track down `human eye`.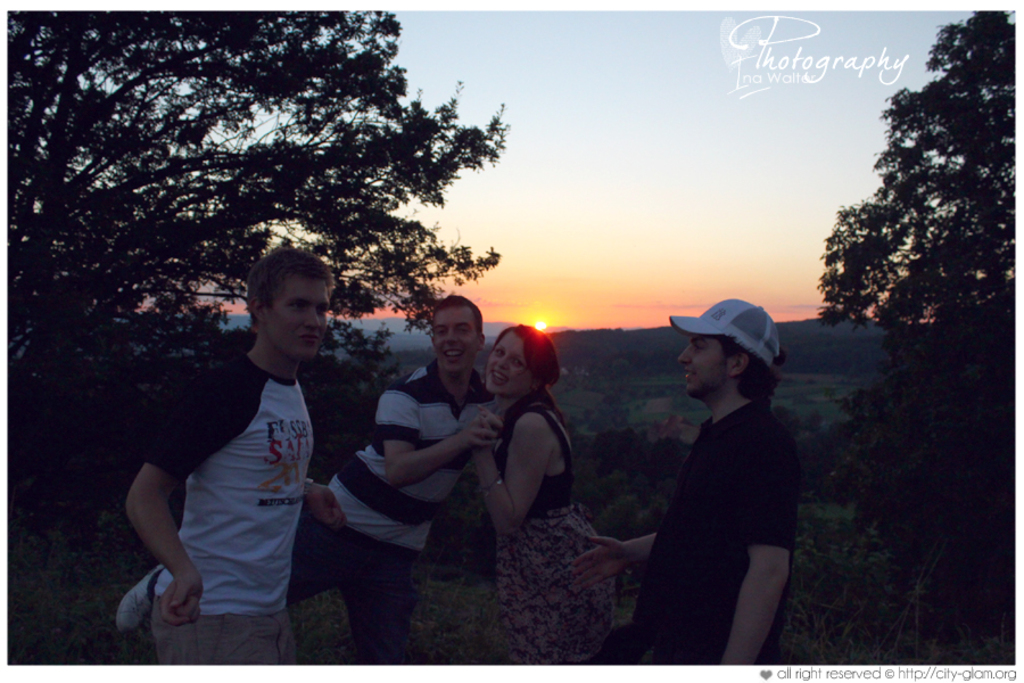
Tracked to select_region(455, 324, 470, 339).
